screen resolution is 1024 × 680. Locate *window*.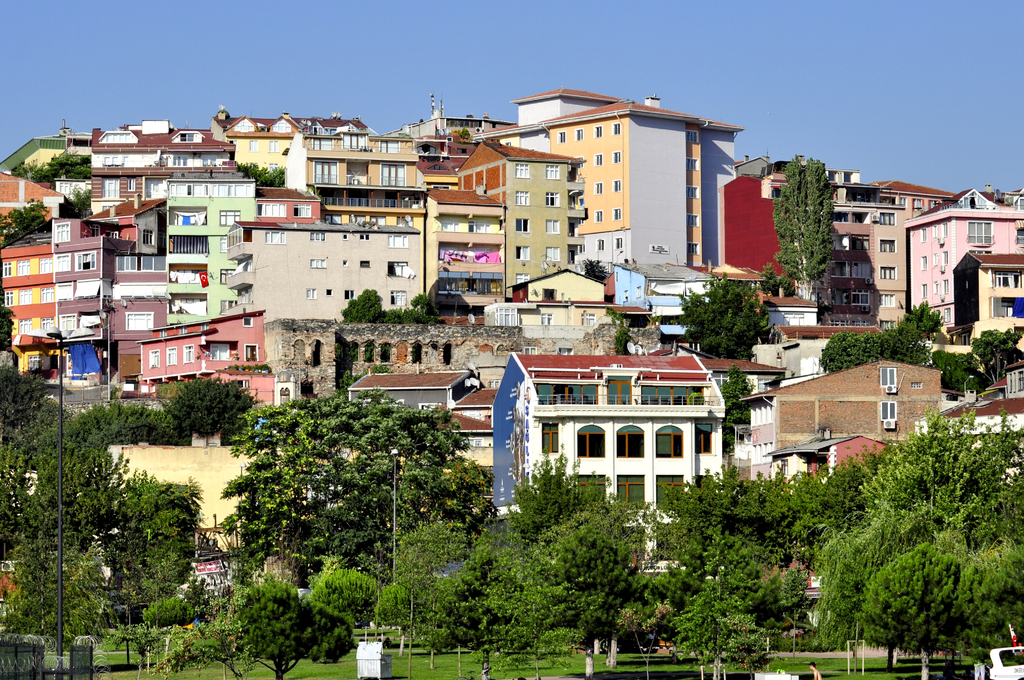
(left=876, top=366, right=901, bottom=392).
